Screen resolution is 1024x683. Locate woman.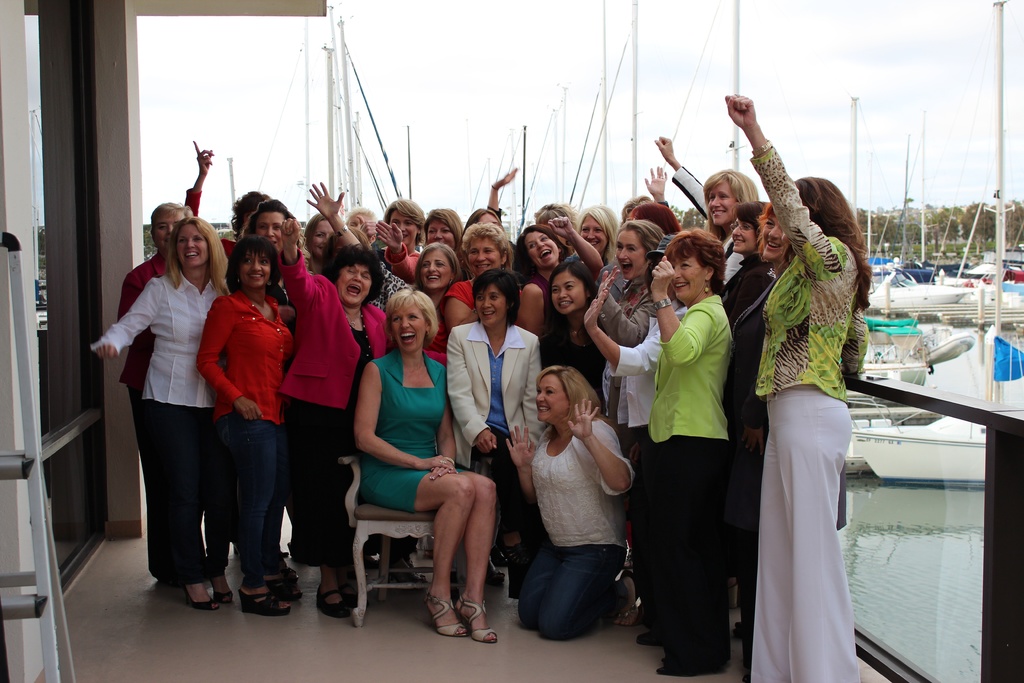
(536, 261, 618, 400).
